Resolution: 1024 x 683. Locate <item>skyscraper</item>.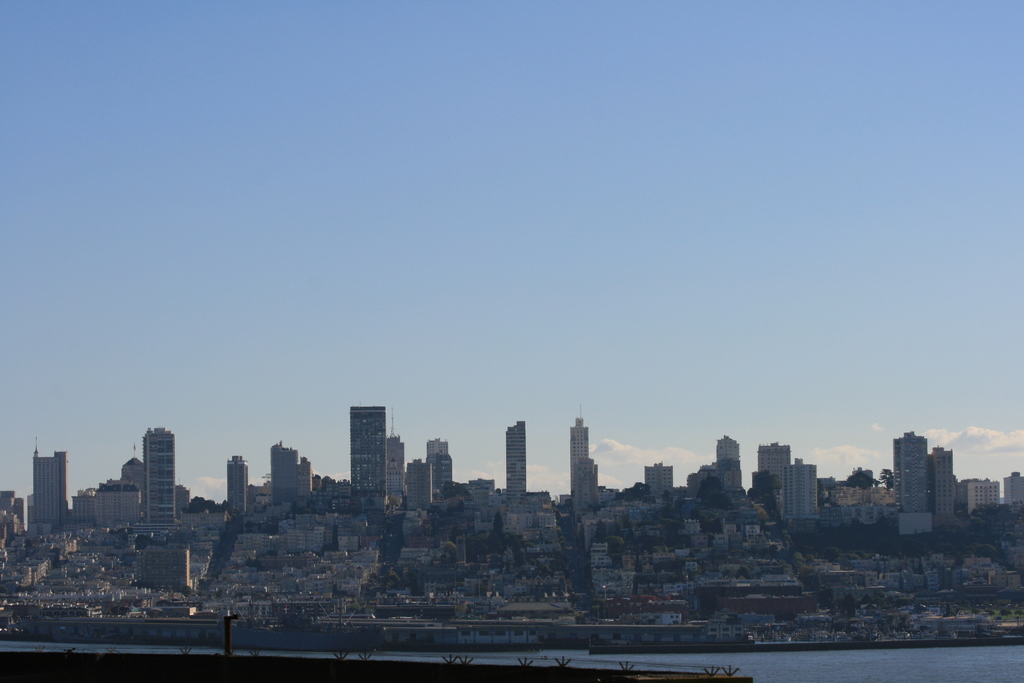
left=929, top=439, right=956, bottom=534.
